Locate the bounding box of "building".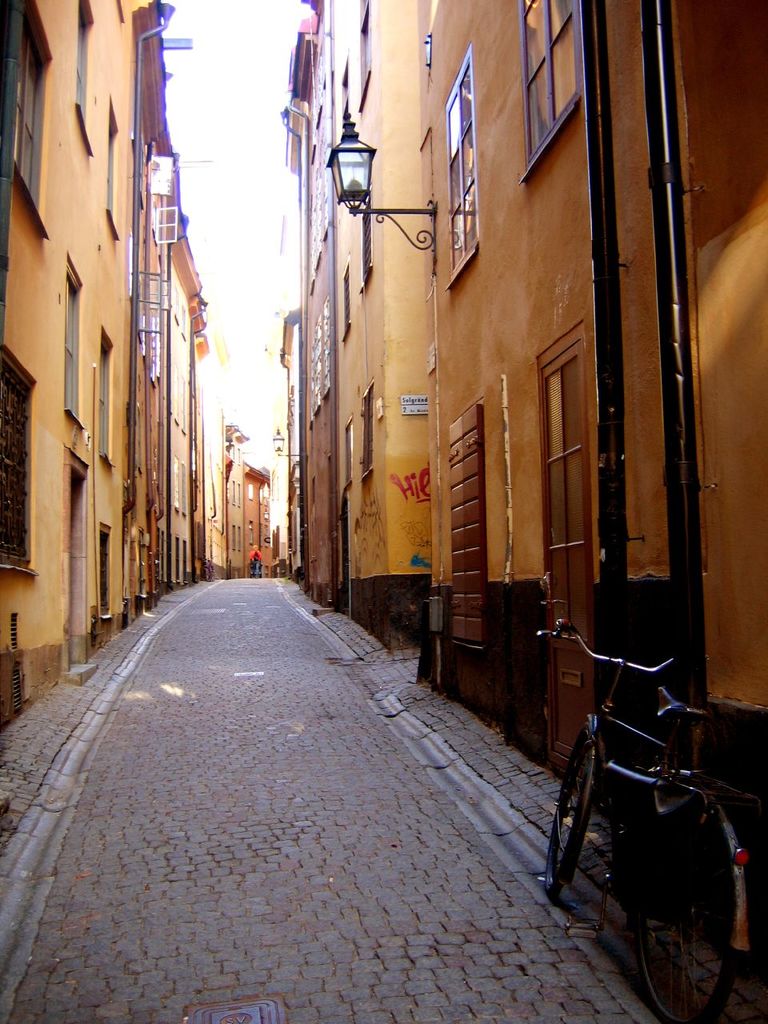
Bounding box: box(9, 0, 230, 704).
